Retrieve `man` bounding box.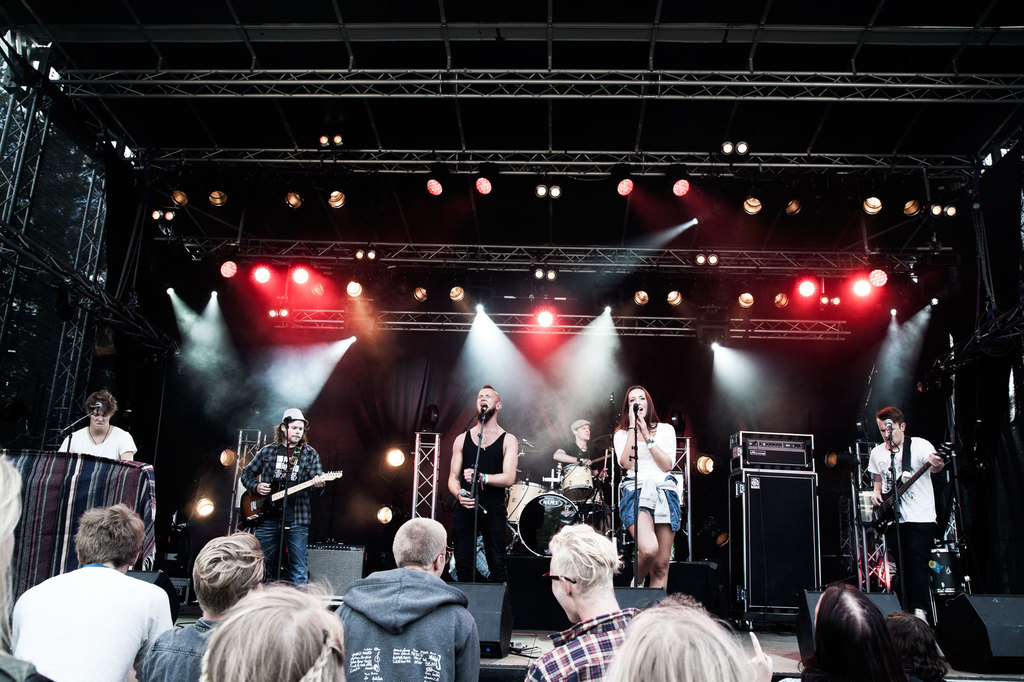
Bounding box: (59, 385, 136, 465).
